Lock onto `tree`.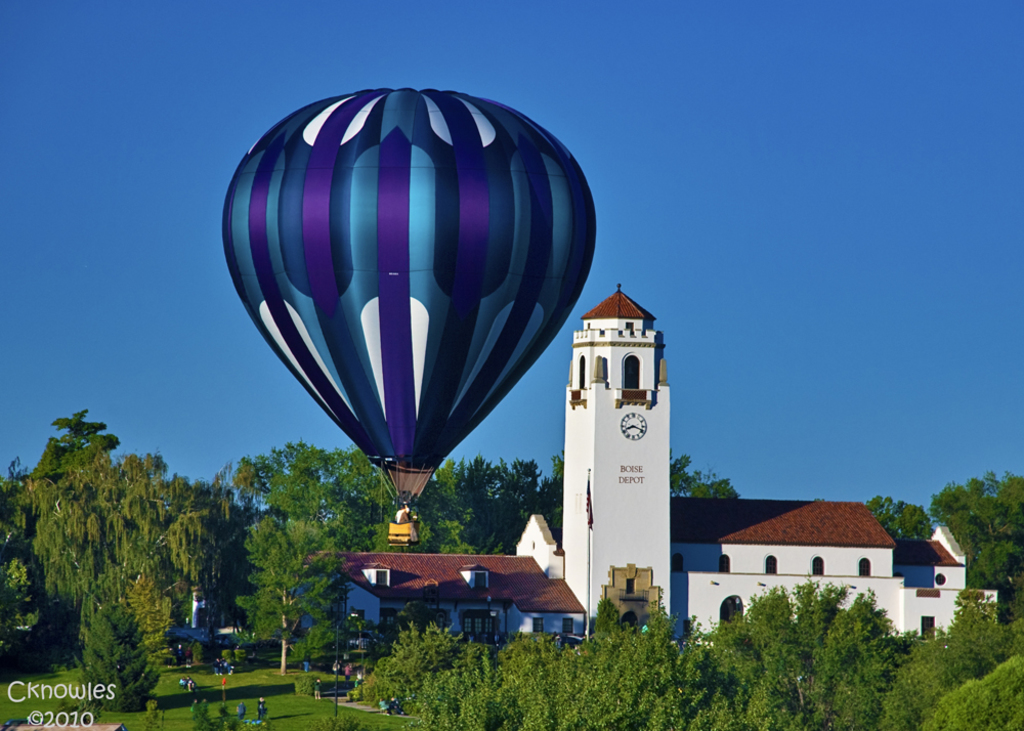
Locked: pyautogui.locateOnScreen(0, 404, 204, 691).
